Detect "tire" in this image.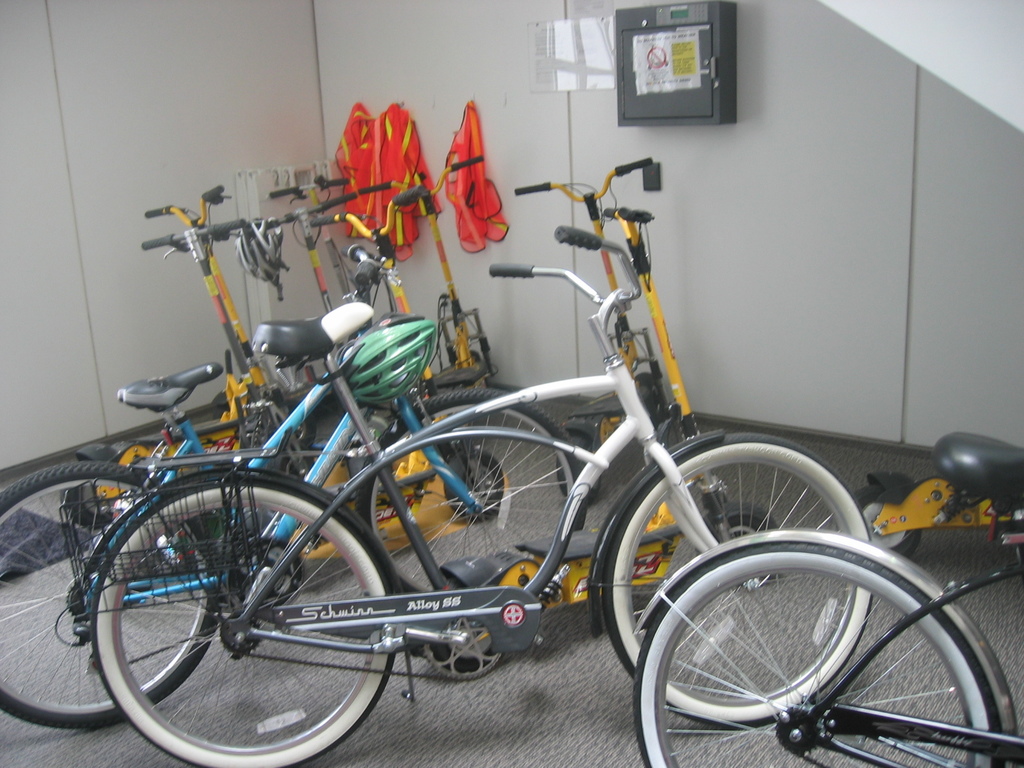
Detection: bbox(268, 402, 317, 454).
